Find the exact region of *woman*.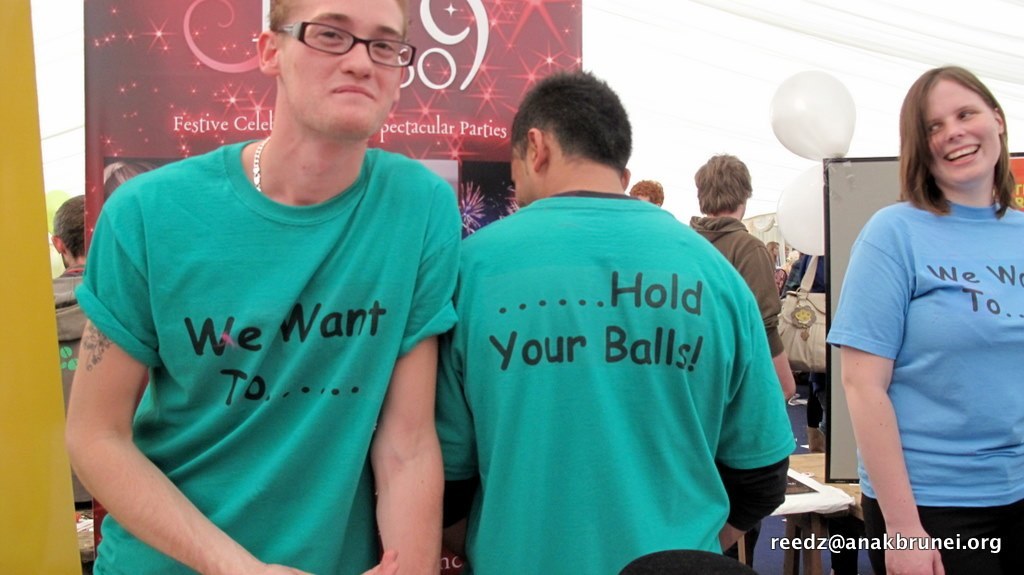
Exact region: (824,63,1023,574).
